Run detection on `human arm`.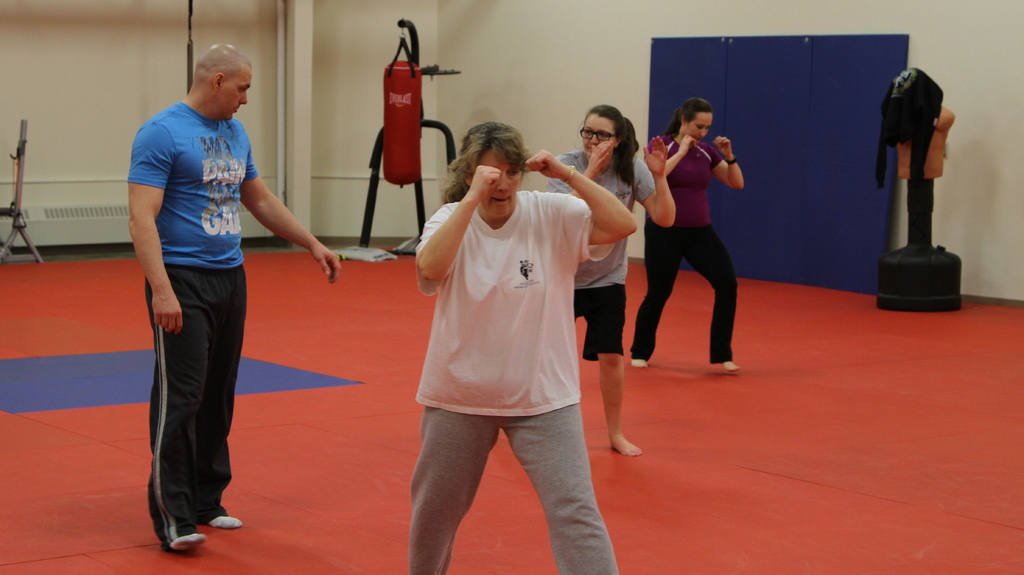
Result: select_region(636, 138, 675, 226).
